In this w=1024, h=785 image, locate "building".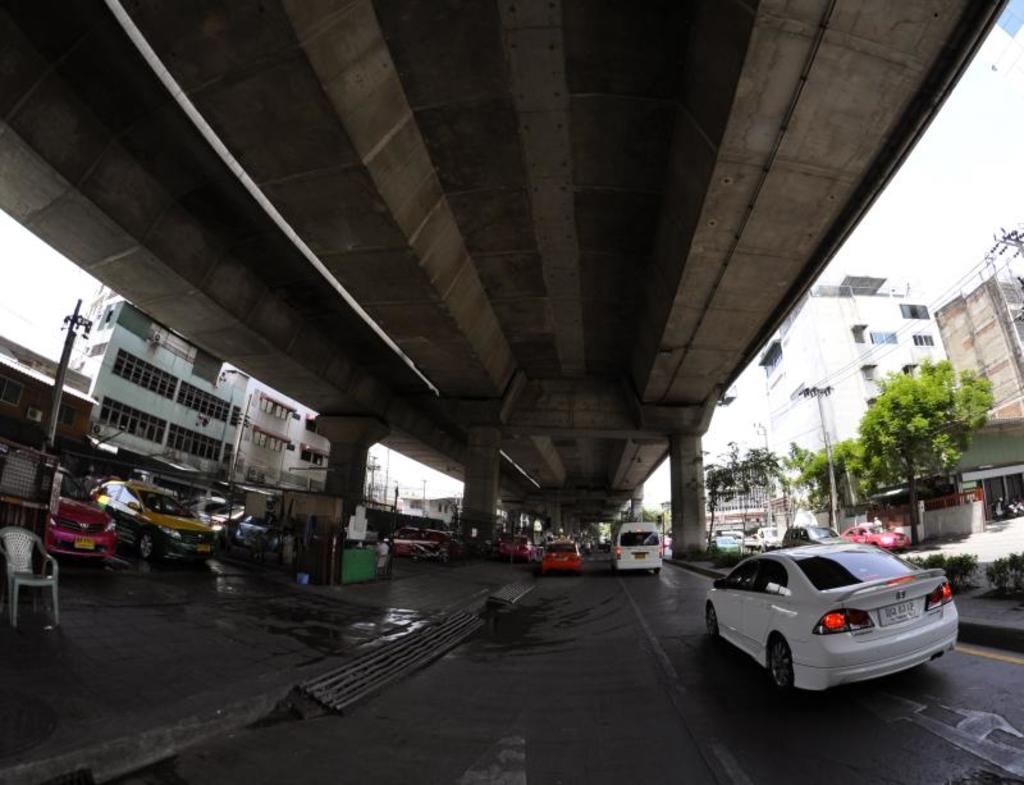
Bounding box: bbox=(932, 275, 1023, 414).
